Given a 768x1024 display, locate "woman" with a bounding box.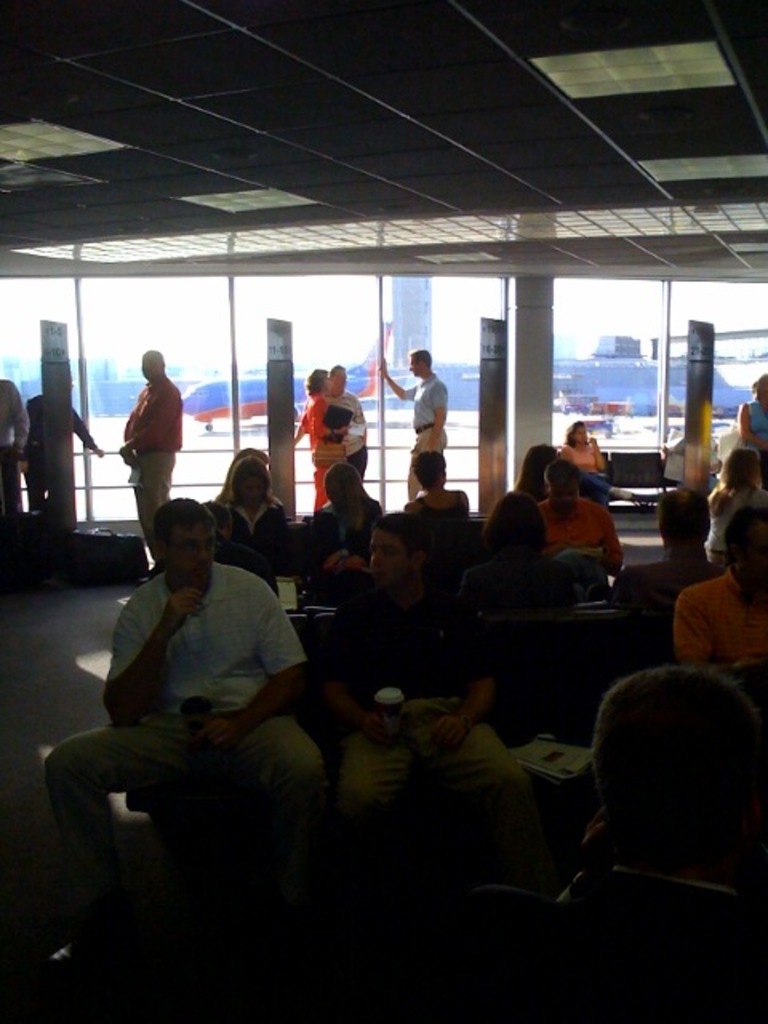
Located: <bbox>536, 453, 624, 574</bbox>.
